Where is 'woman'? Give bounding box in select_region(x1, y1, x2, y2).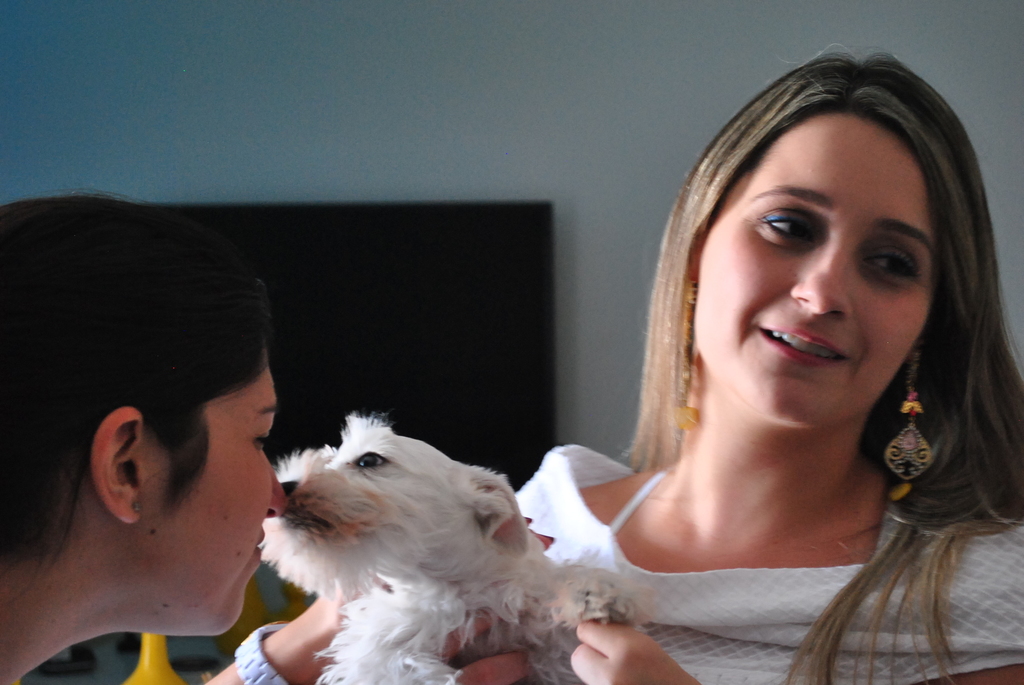
select_region(438, 48, 1018, 675).
